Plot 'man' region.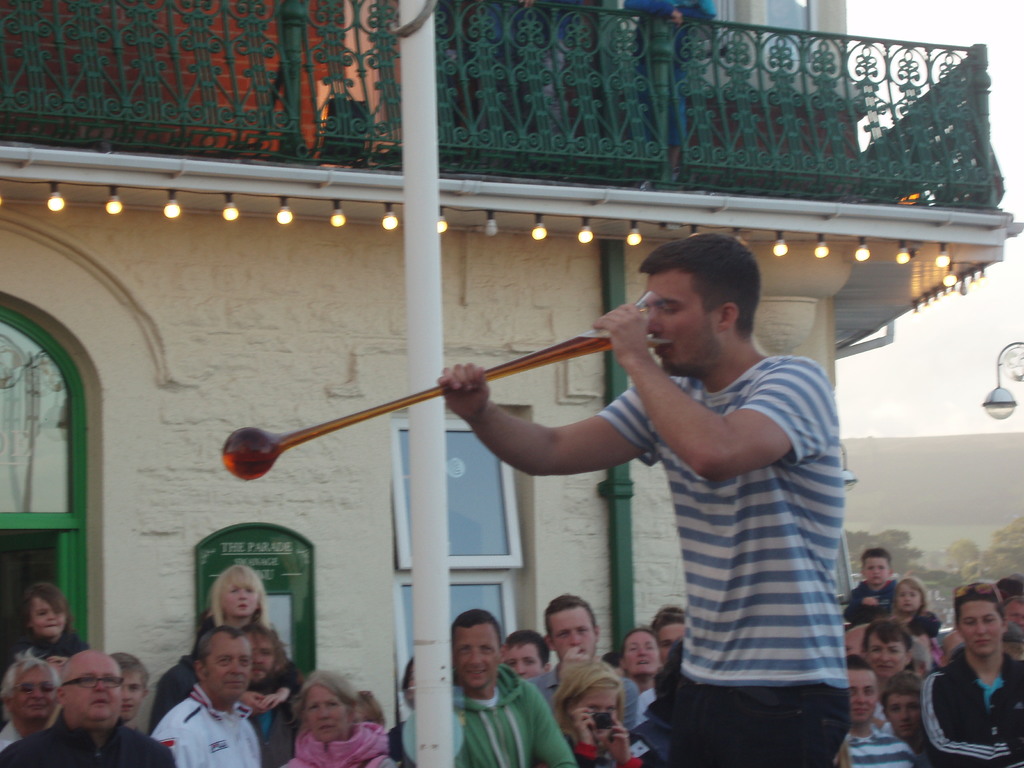
Plotted at {"x1": 447, "y1": 605, "x2": 576, "y2": 767}.
